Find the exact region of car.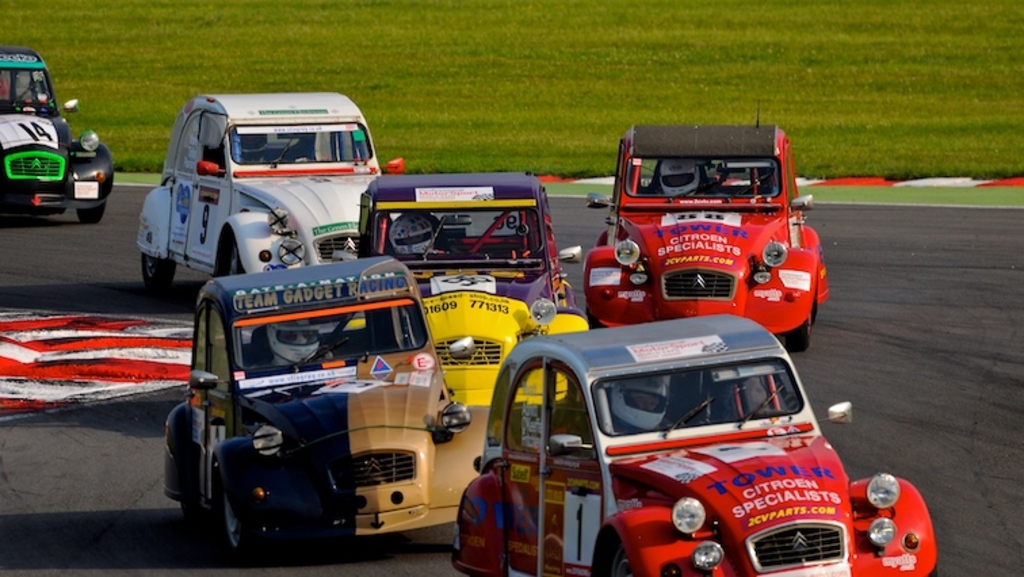
Exact region: pyautogui.locateOnScreen(0, 47, 115, 223).
